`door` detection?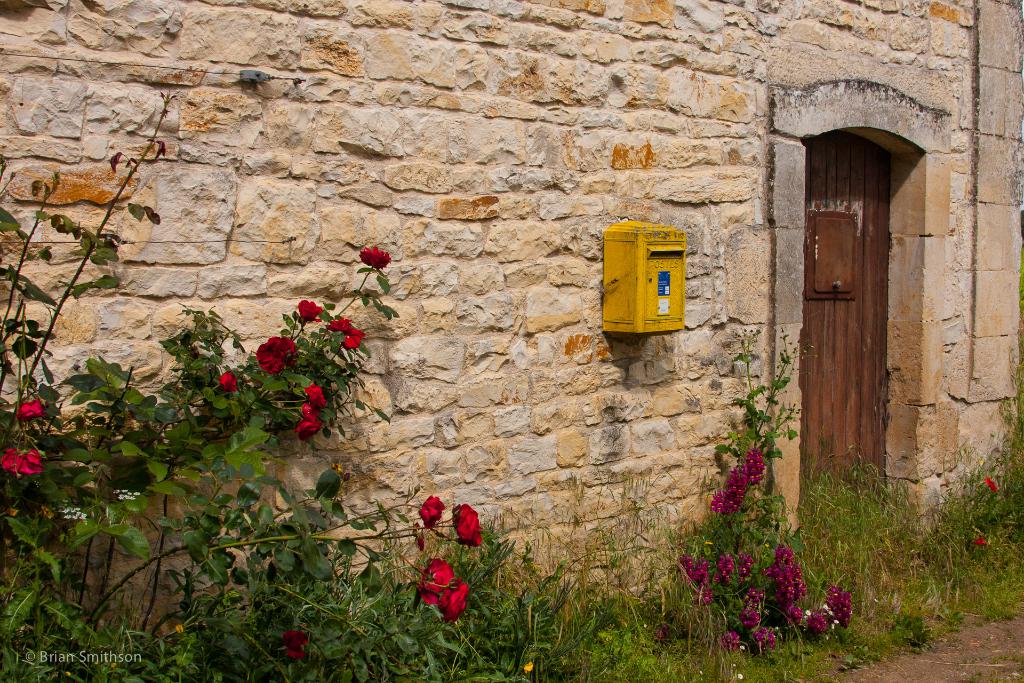
l=808, t=115, r=915, b=506
